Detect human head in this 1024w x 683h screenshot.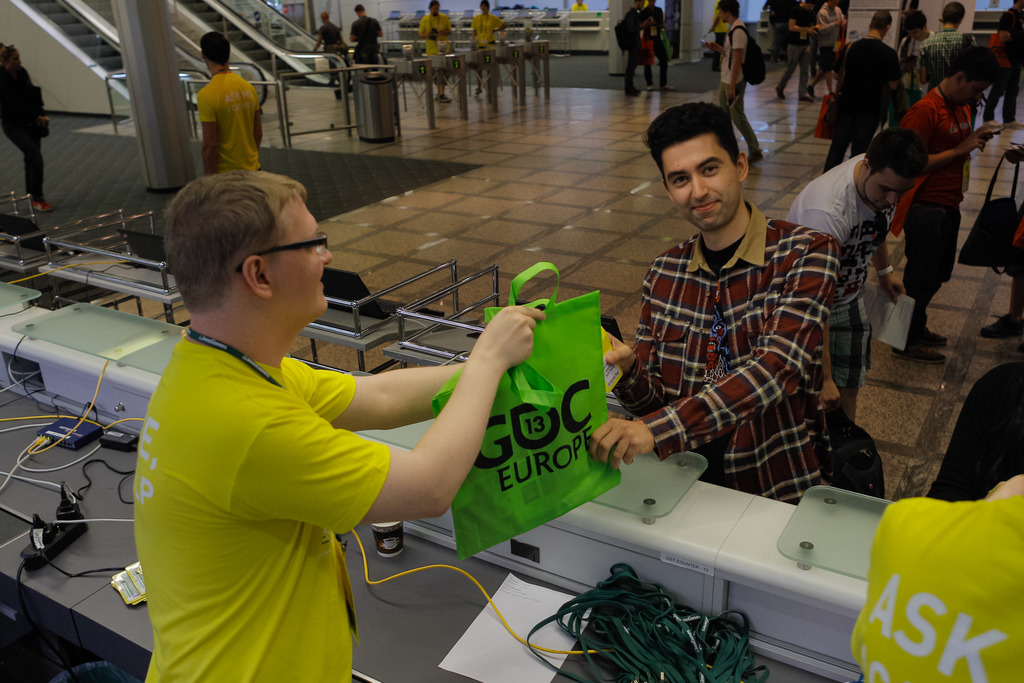
Detection: bbox(576, 0, 586, 6).
